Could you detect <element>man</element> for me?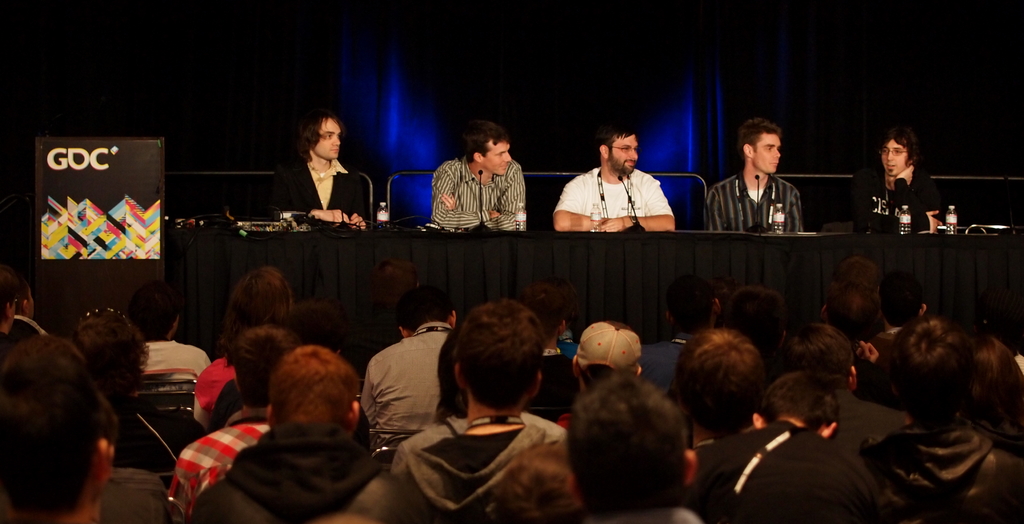
Detection result: BBox(434, 120, 530, 229).
